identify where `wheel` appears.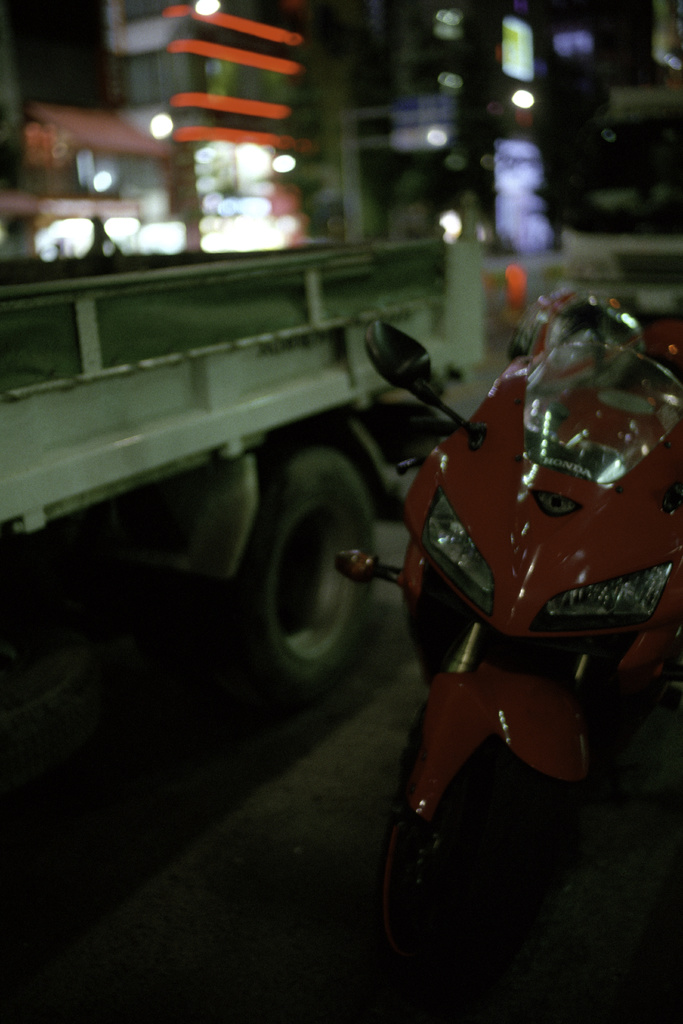
Appears at {"left": 339, "top": 724, "right": 557, "bottom": 953}.
